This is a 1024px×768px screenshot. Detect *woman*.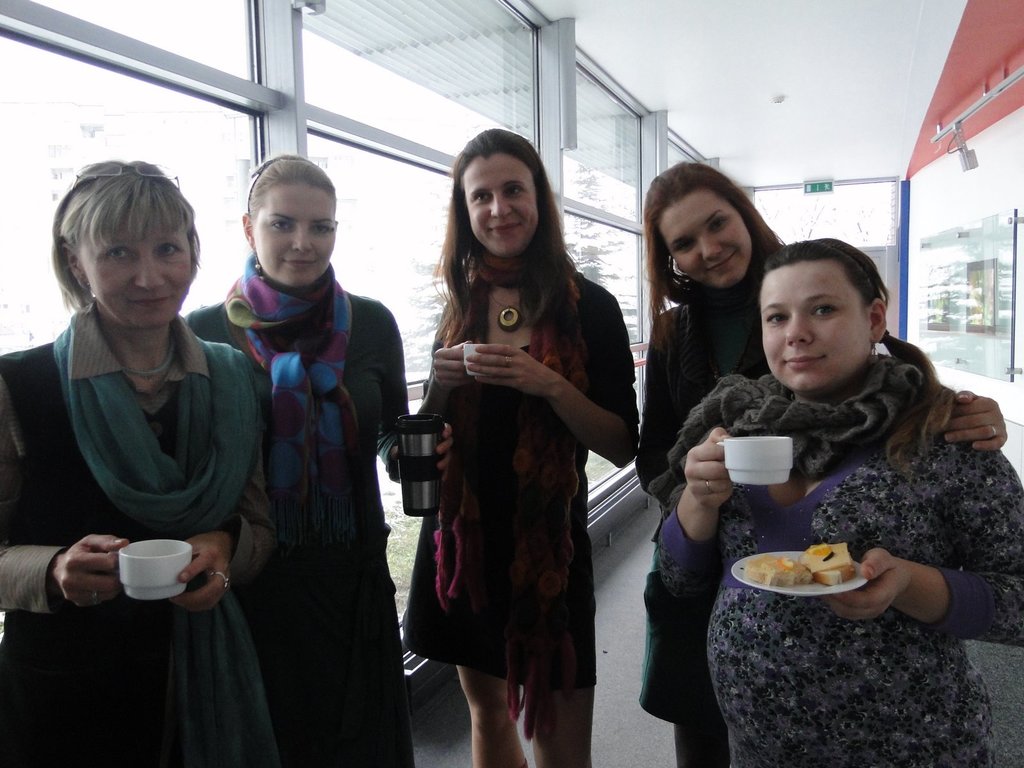
405 138 628 767.
